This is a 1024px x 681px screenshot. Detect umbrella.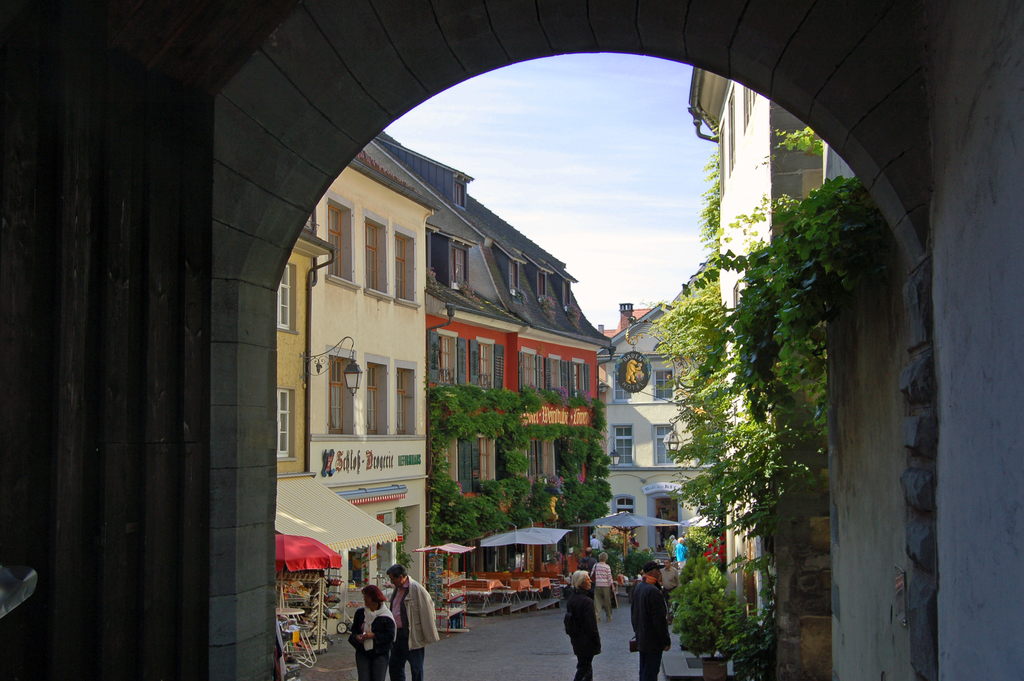
detection(684, 514, 719, 530).
